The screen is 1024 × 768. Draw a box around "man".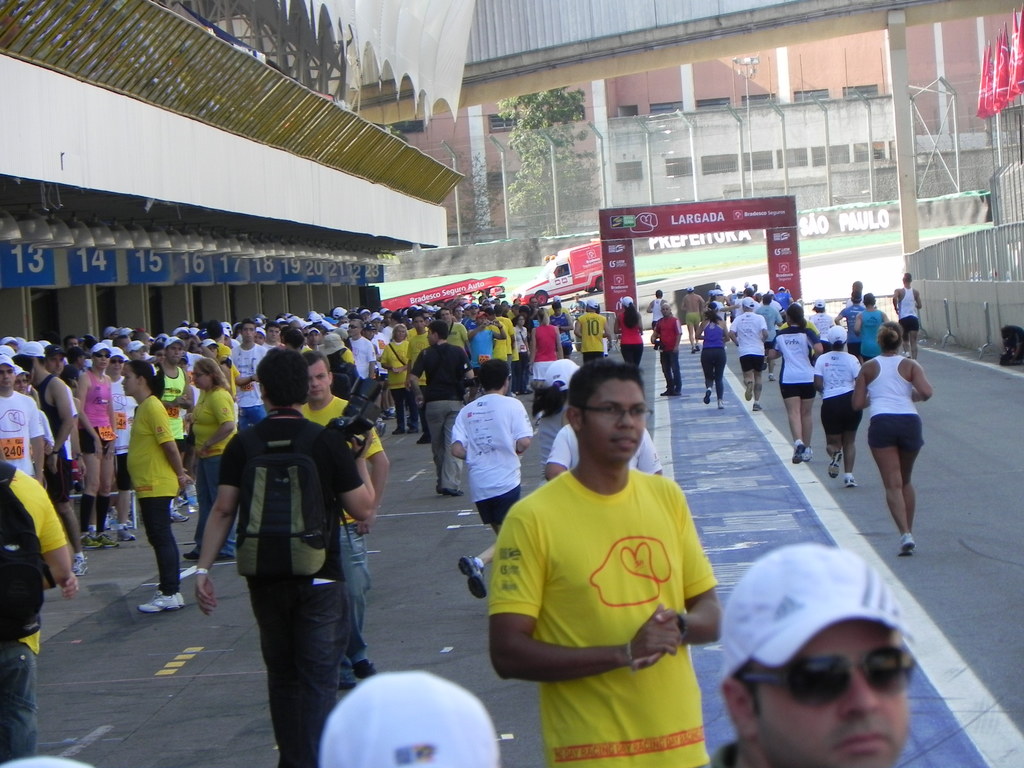
box(191, 345, 376, 767).
